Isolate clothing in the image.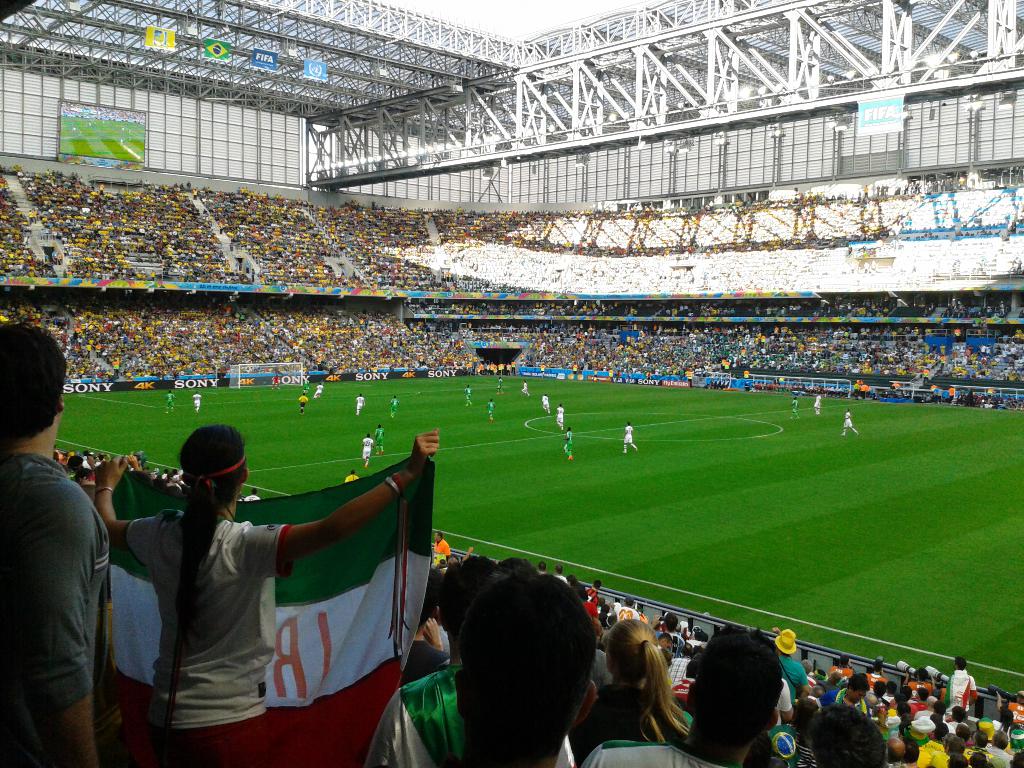
Isolated region: [778,652,809,697].
